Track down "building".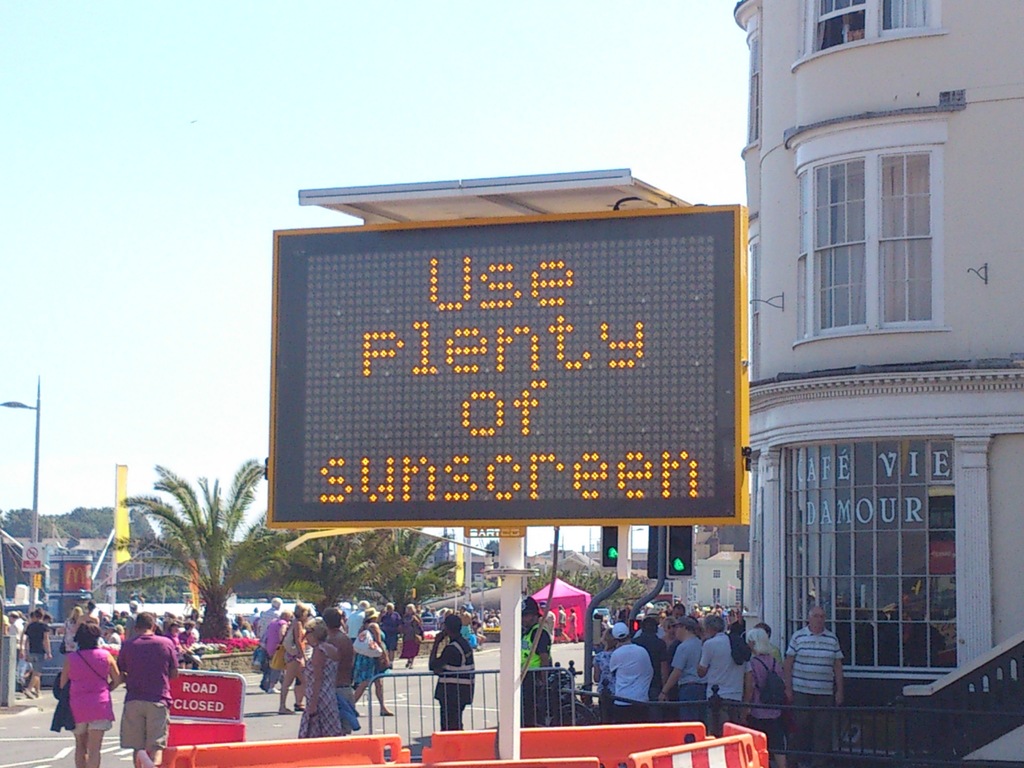
Tracked to Rect(732, 0, 1023, 767).
